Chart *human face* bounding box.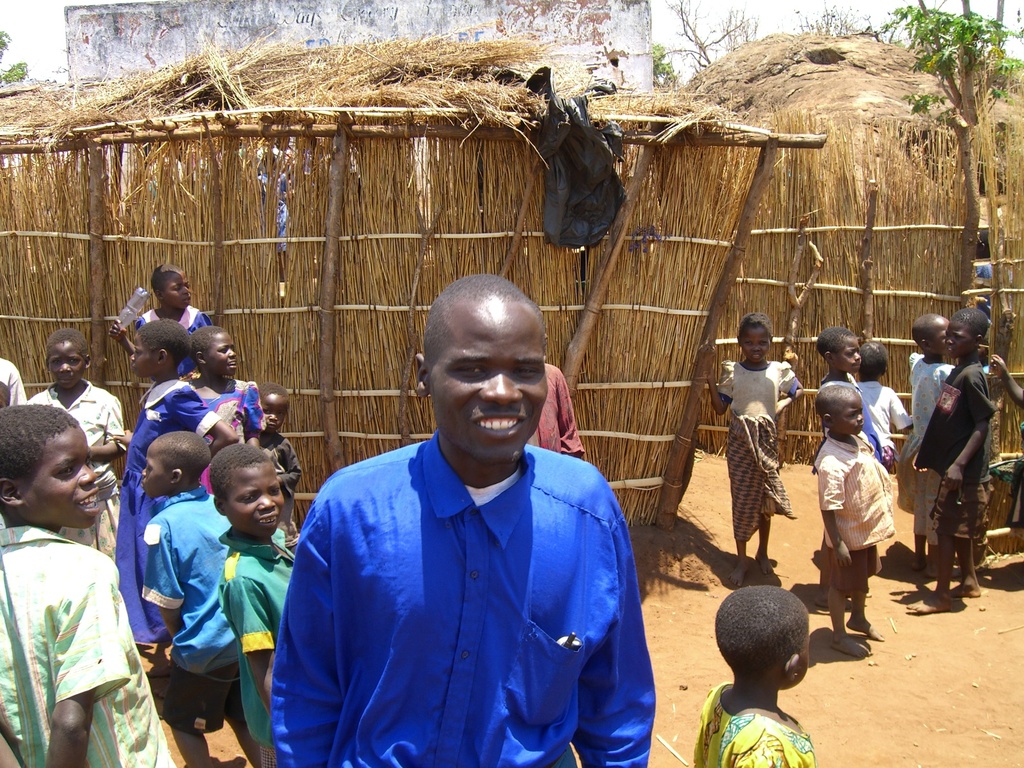
Charted: 943/323/975/359.
